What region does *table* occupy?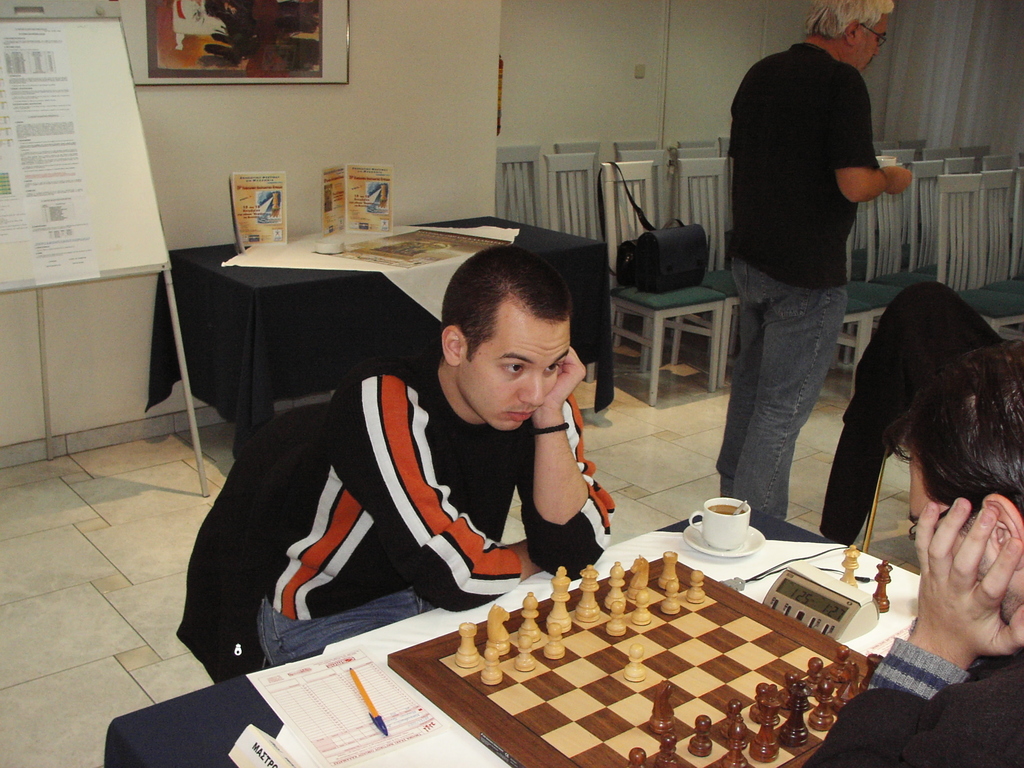
(165, 206, 625, 475).
